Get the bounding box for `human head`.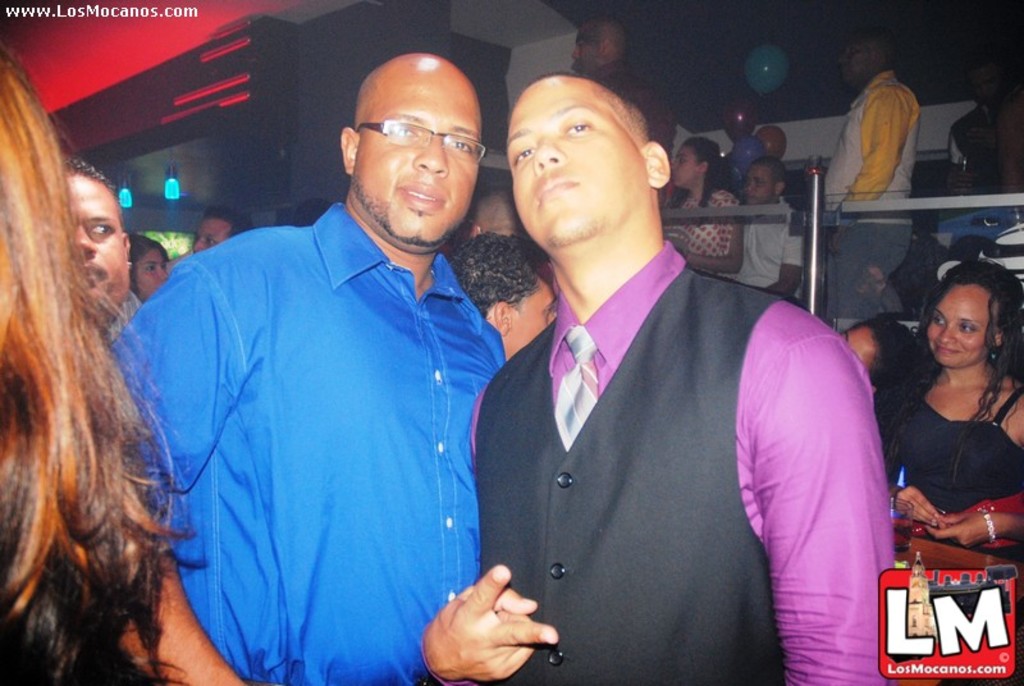
<bbox>919, 269, 1006, 374</bbox>.
